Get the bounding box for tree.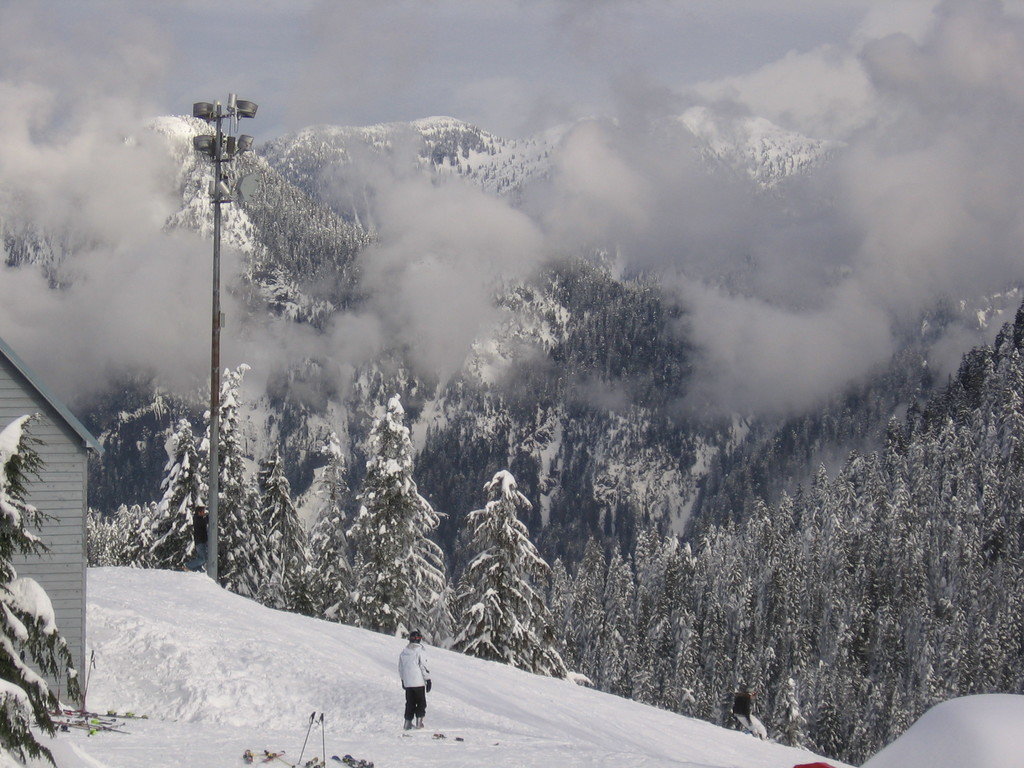
<region>303, 450, 353, 627</region>.
